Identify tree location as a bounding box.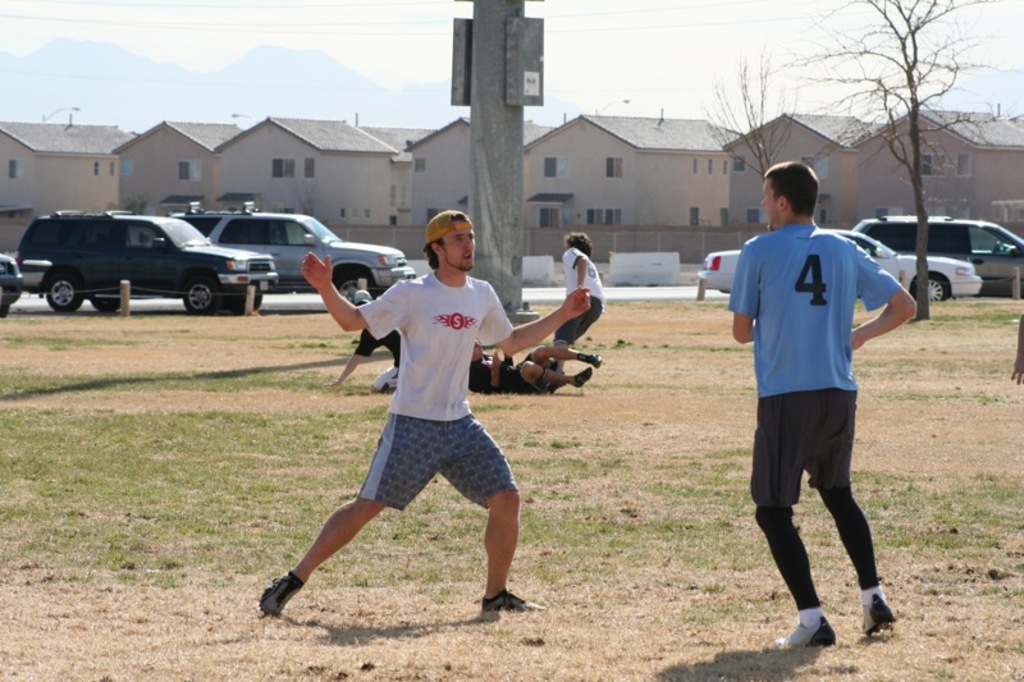
bbox=(703, 59, 858, 235).
